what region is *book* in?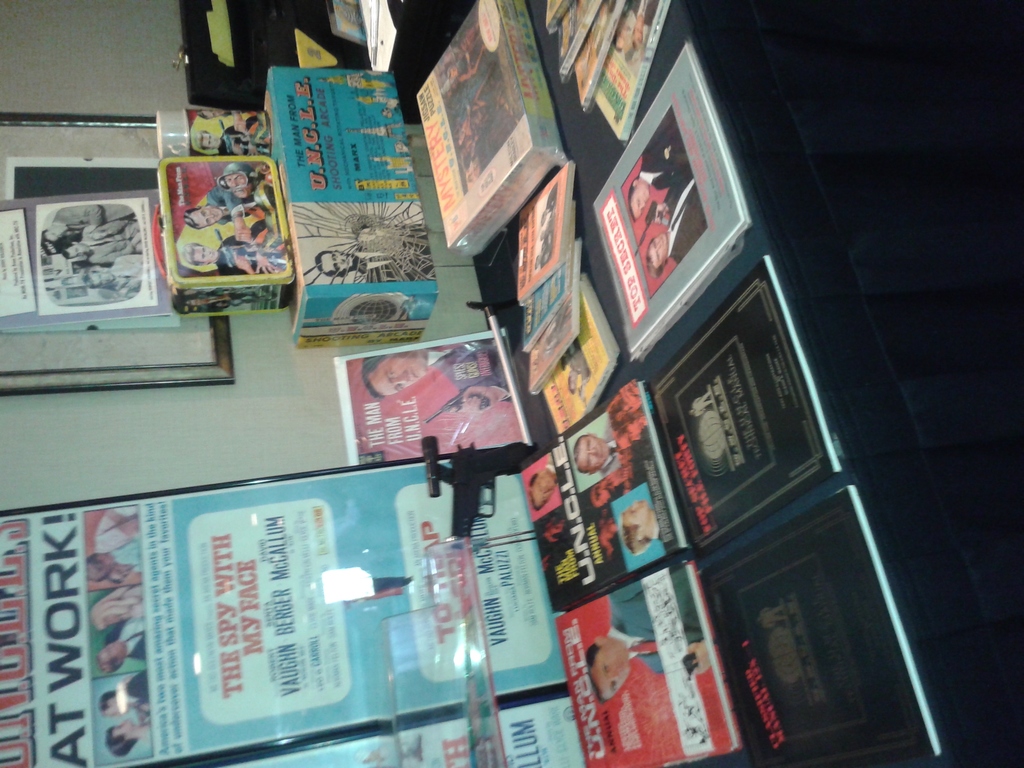
522/382/694/612.
